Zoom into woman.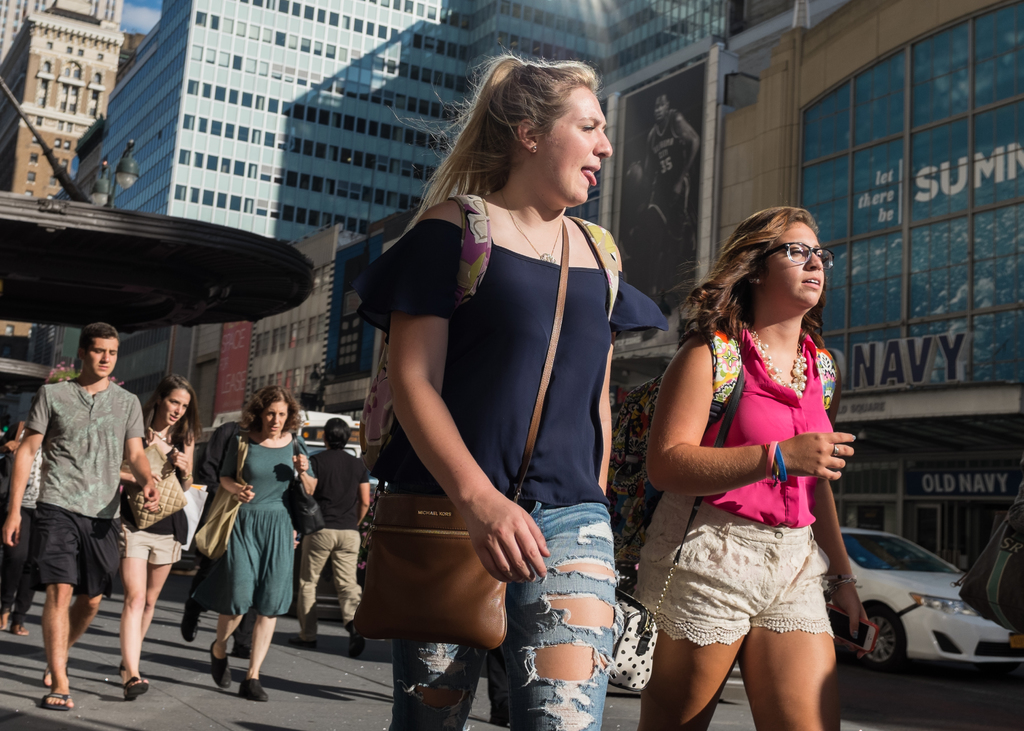
Zoom target: detection(342, 79, 652, 705).
